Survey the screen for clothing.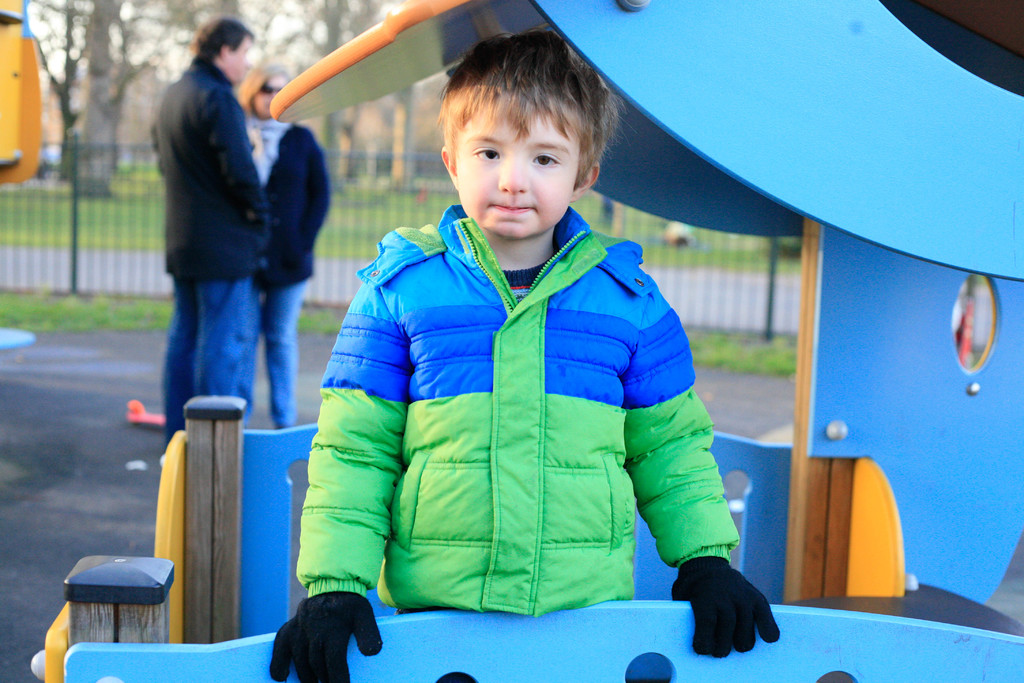
Survey found: [left=149, top=64, right=271, bottom=445].
